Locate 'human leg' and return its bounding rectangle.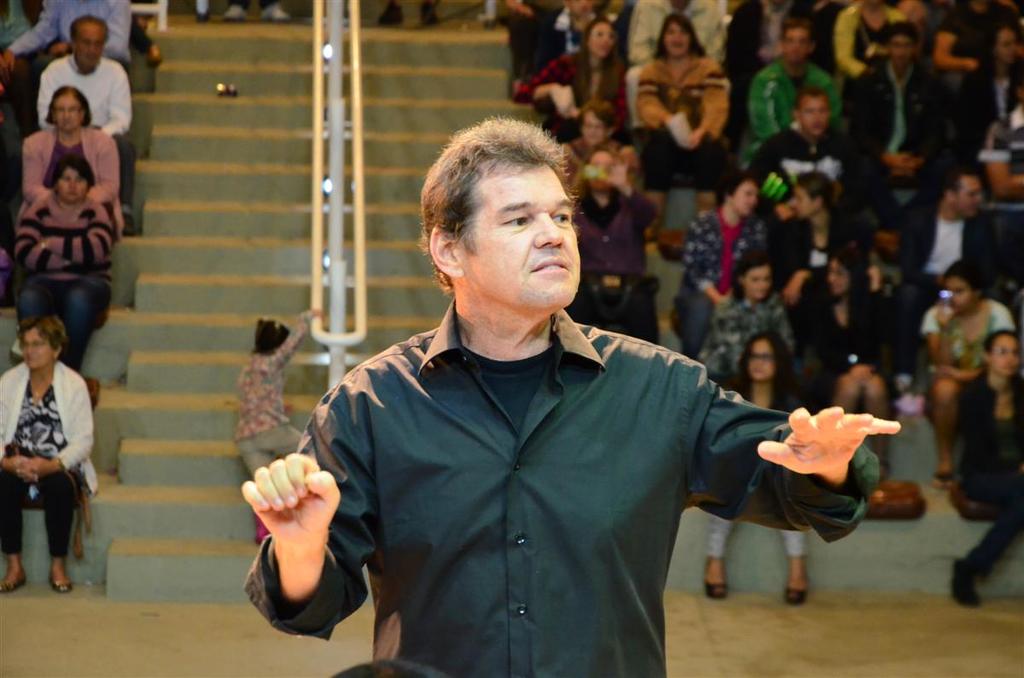
{"left": 422, "top": 0, "right": 442, "bottom": 26}.
